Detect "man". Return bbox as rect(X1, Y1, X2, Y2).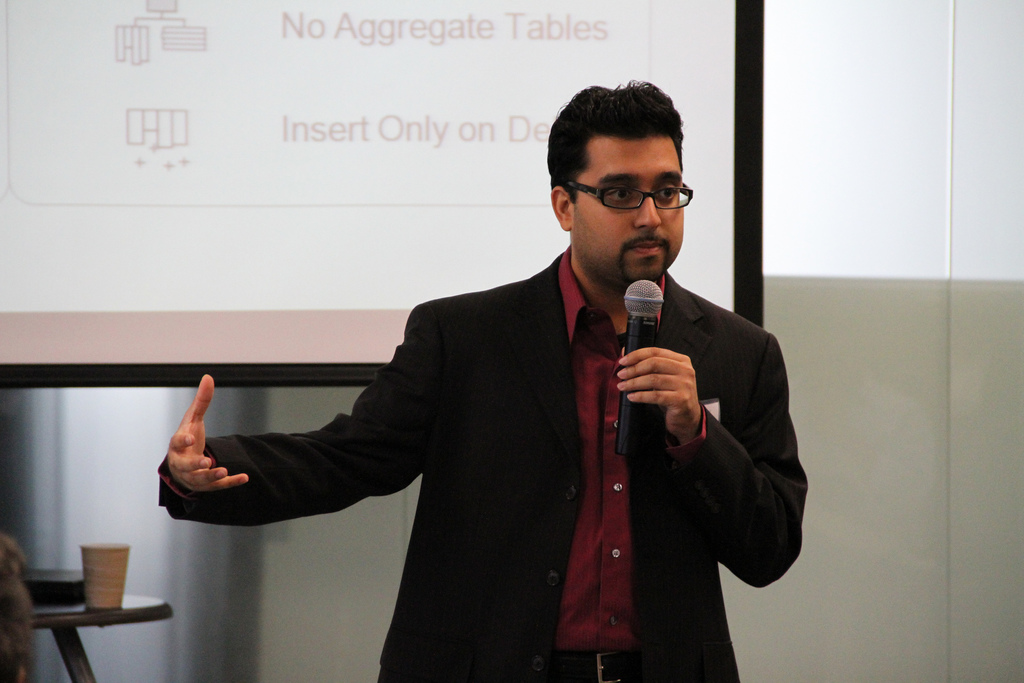
rect(204, 97, 788, 658).
